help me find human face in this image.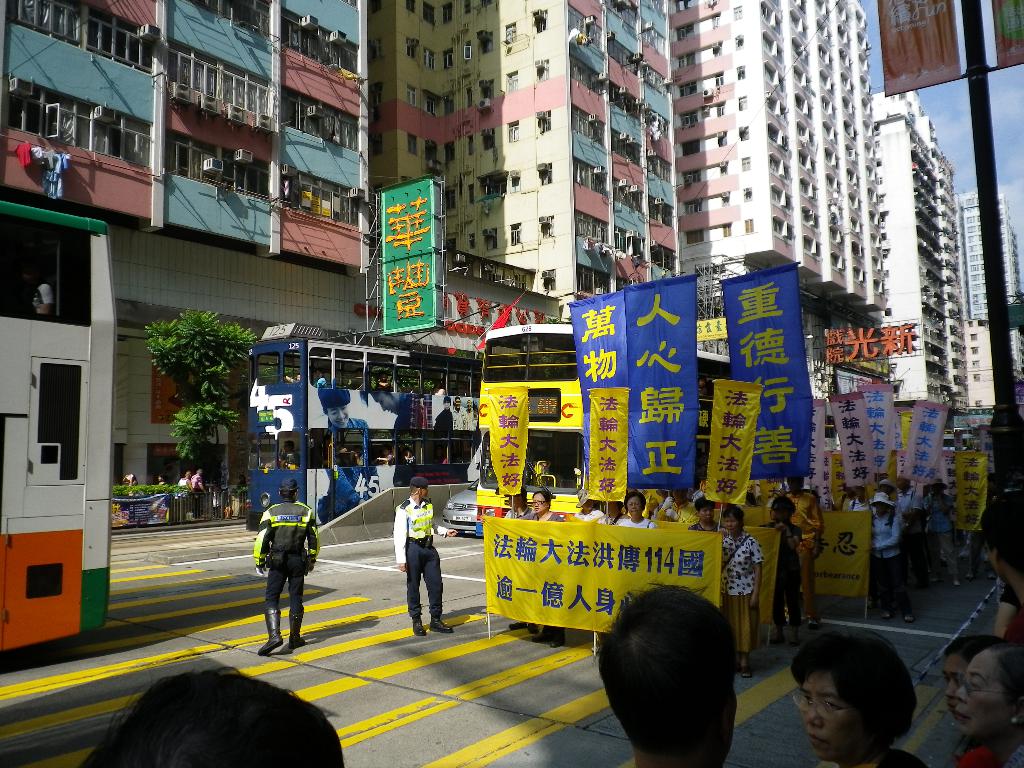
Found it: [x1=625, y1=499, x2=645, y2=515].
